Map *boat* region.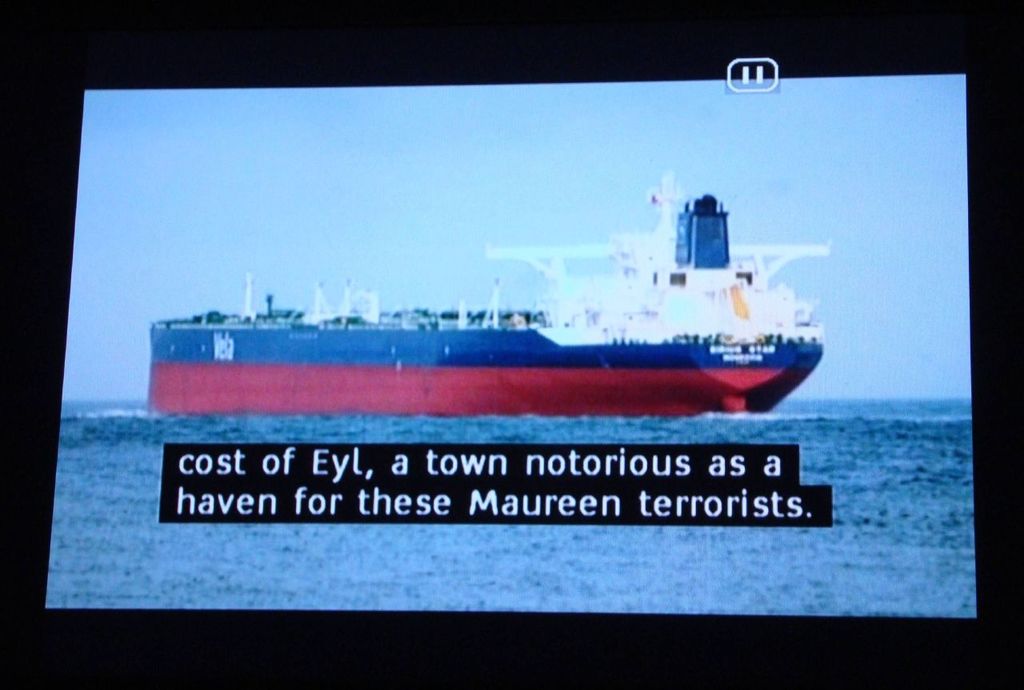
Mapped to locate(114, 149, 839, 448).
